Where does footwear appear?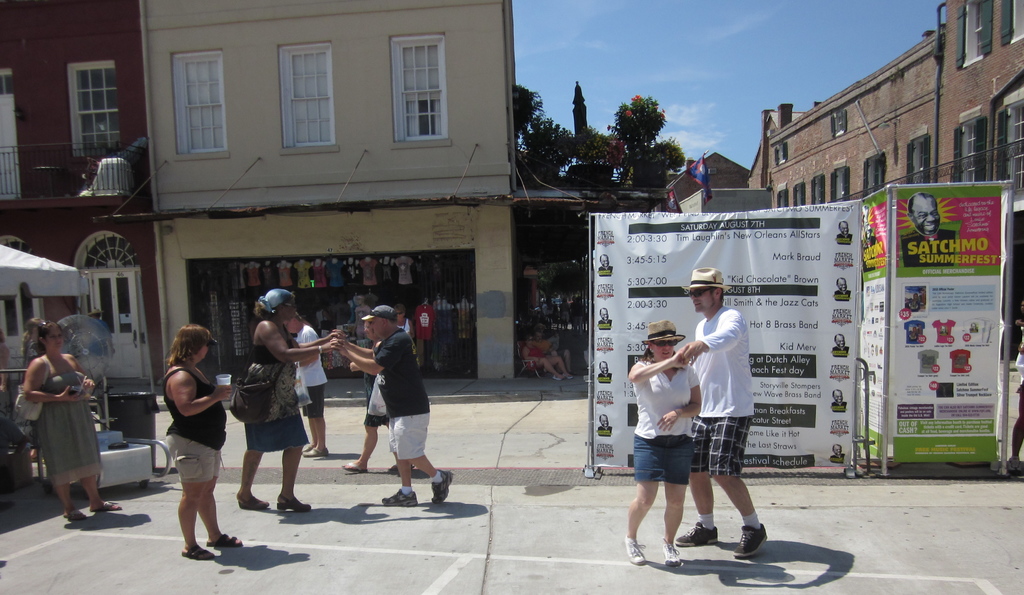
Appears at detection(677, 521, 719, 546).
